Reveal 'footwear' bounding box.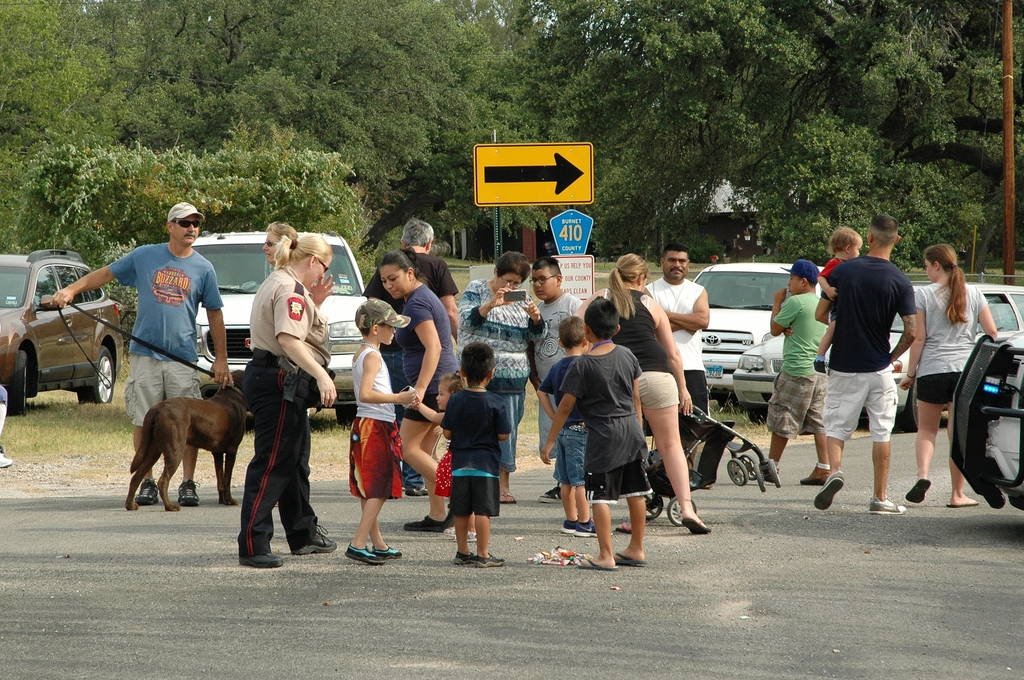
Revealed: <bbox>559, 516, 580, 533</bbox>.
